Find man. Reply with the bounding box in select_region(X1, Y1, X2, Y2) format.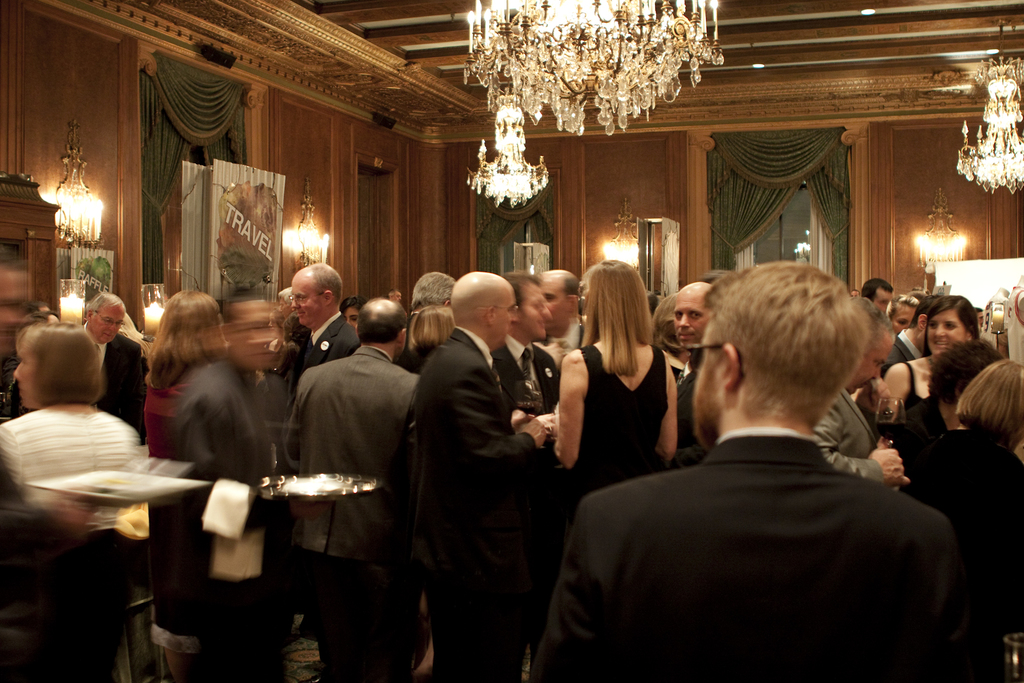
select_region(860, 277, 893, 315).
